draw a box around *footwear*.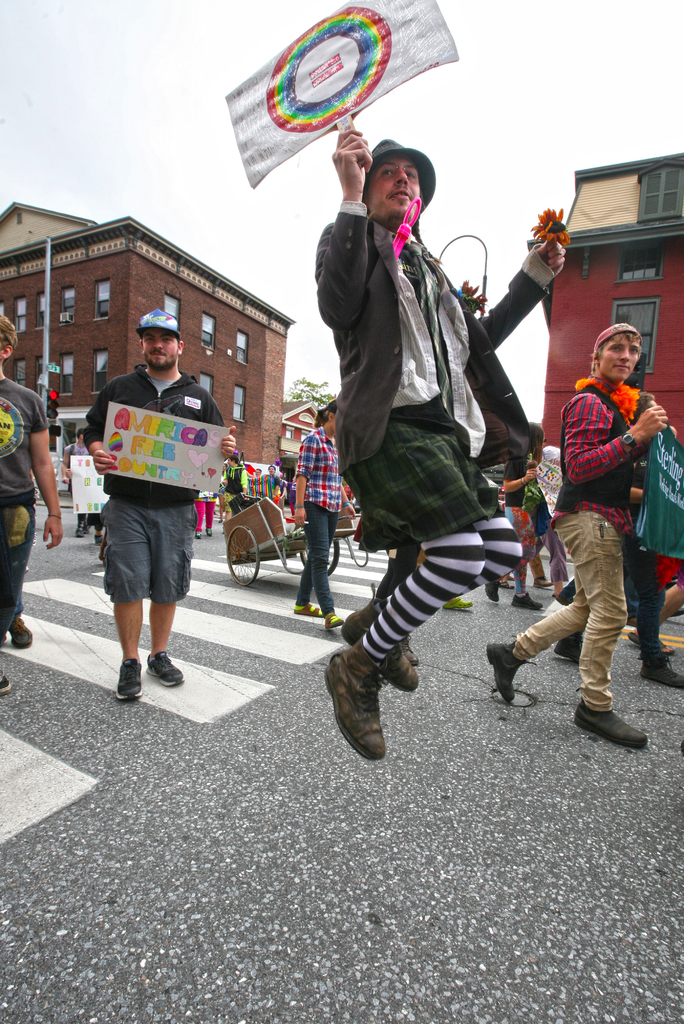
481 638 526 698.
